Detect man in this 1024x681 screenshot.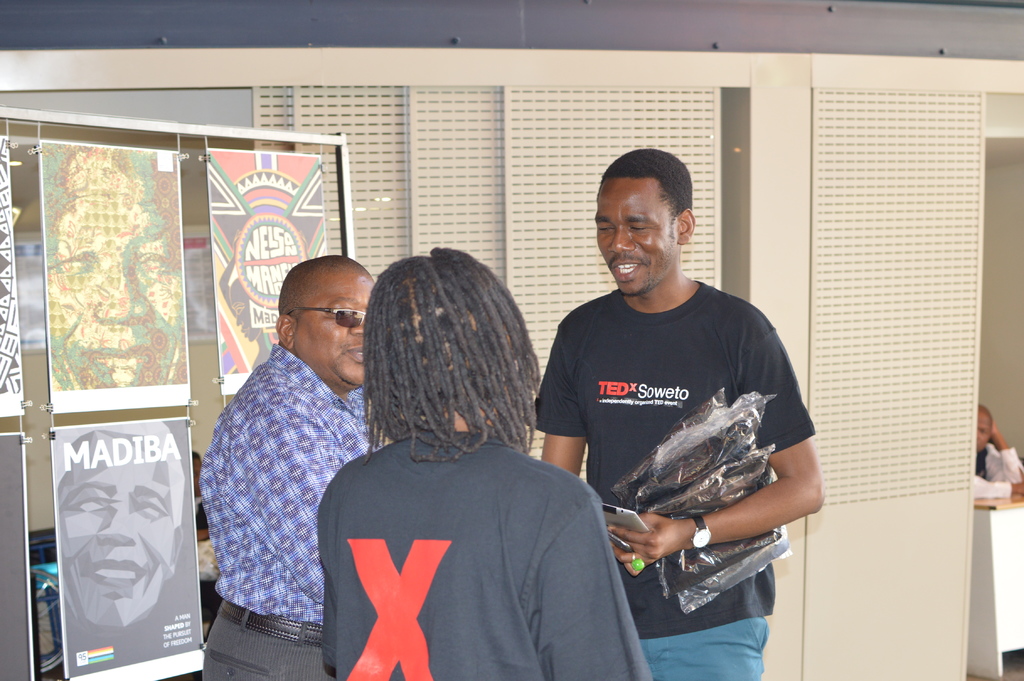
Detection: [203, 256, 394, 680].
